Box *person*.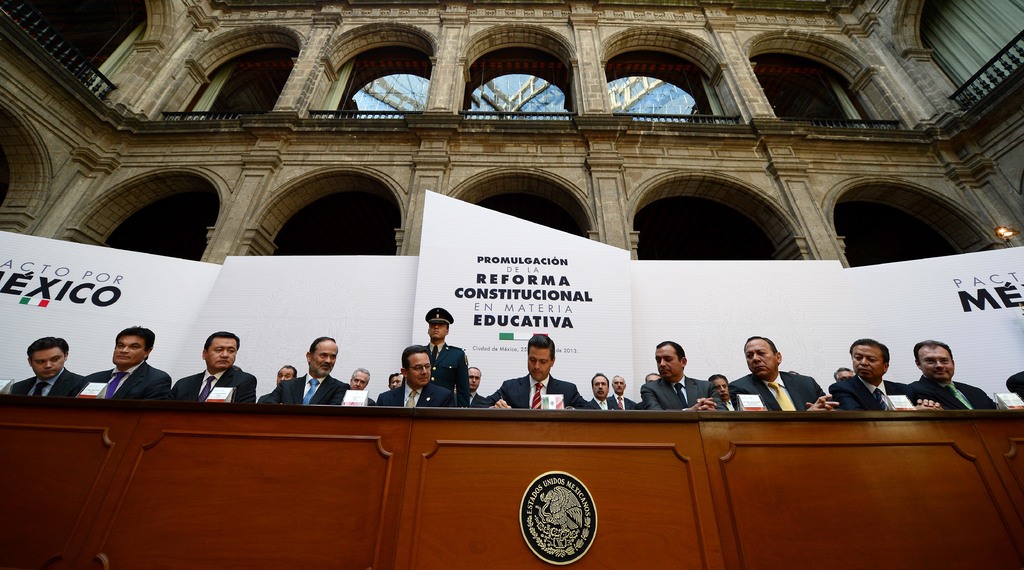
[349, 362, 372, 390].
